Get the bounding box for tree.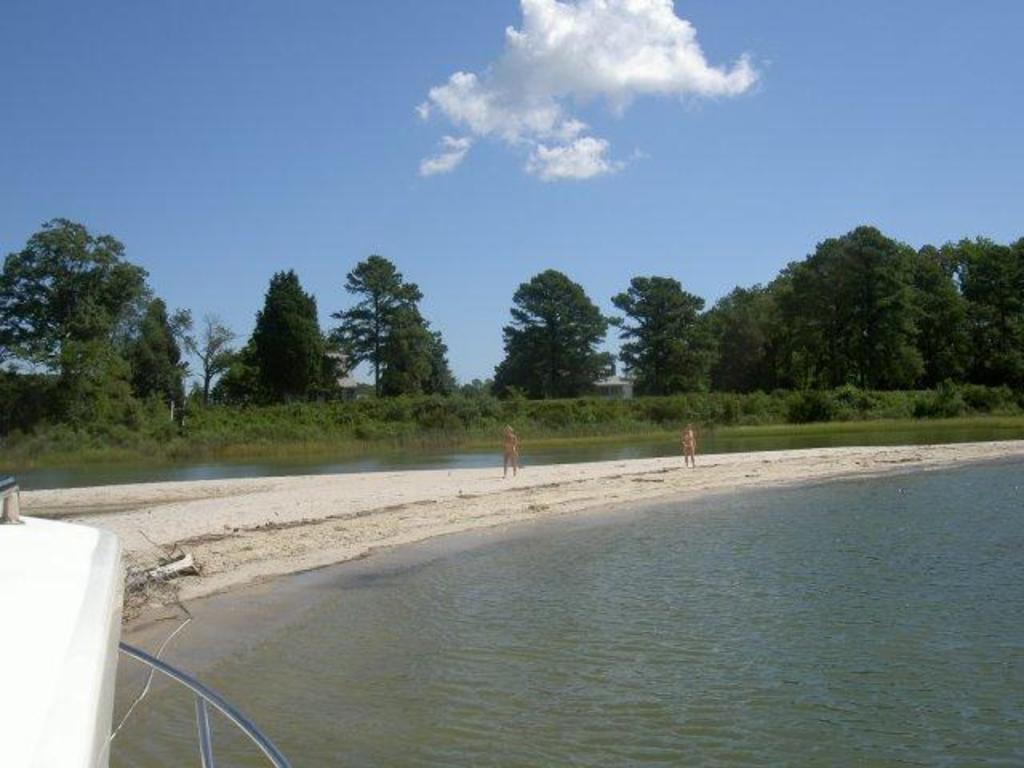
0/218/150/387.
